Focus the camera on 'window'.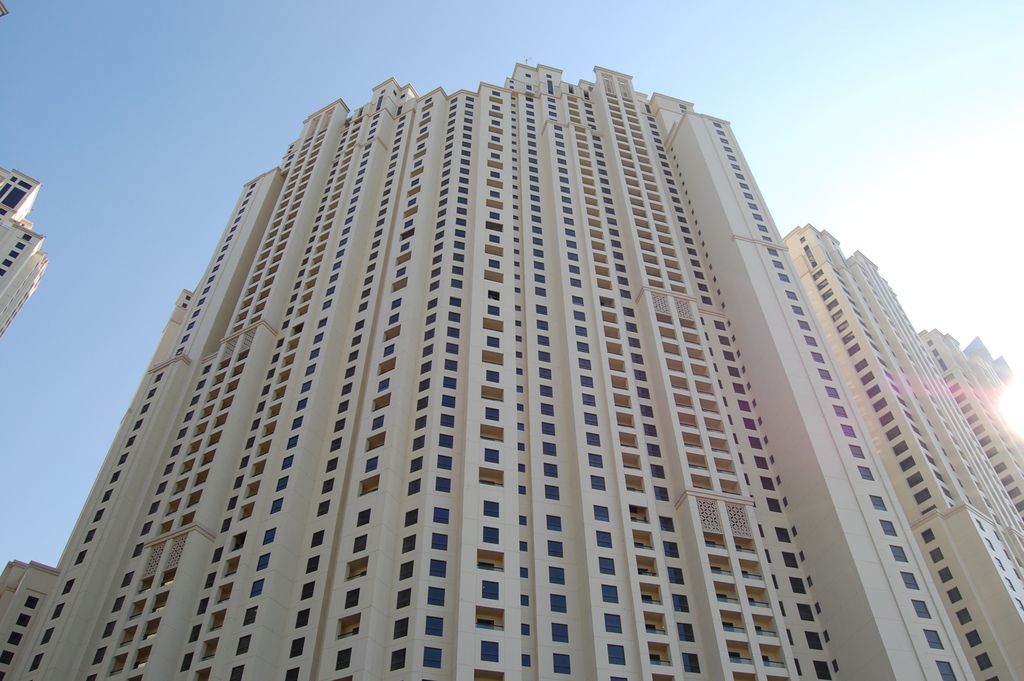
Focus region: [368, 127, 374, 135].
